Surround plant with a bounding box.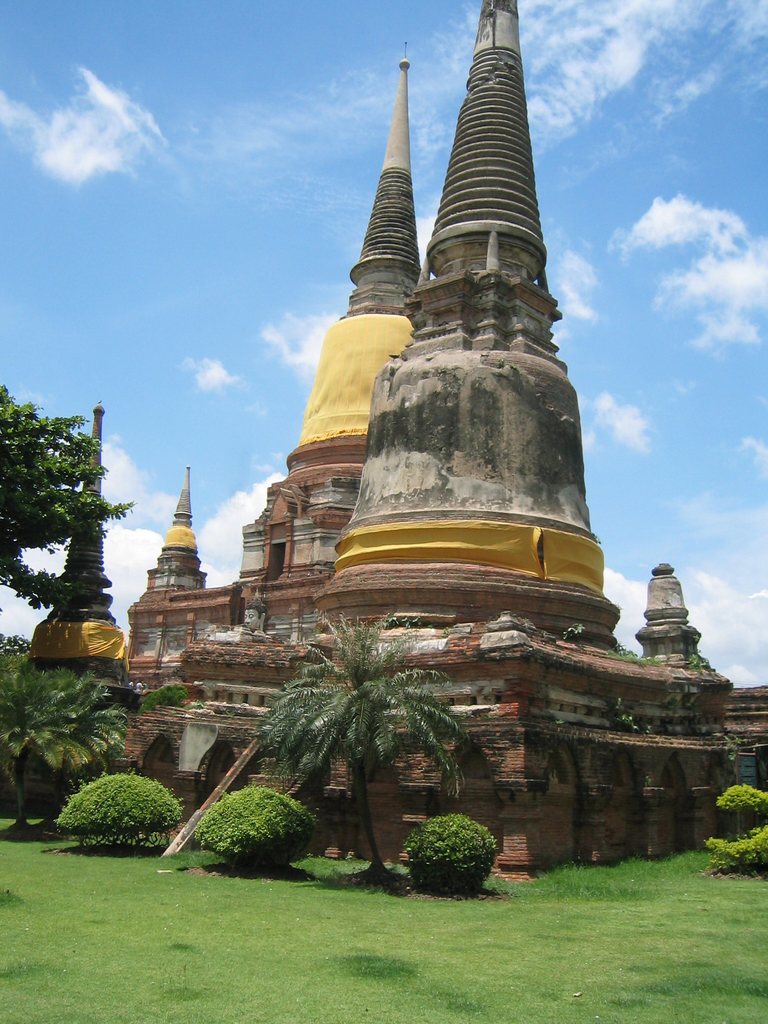
x1=195, y1=780, x2=322, y2=878.
